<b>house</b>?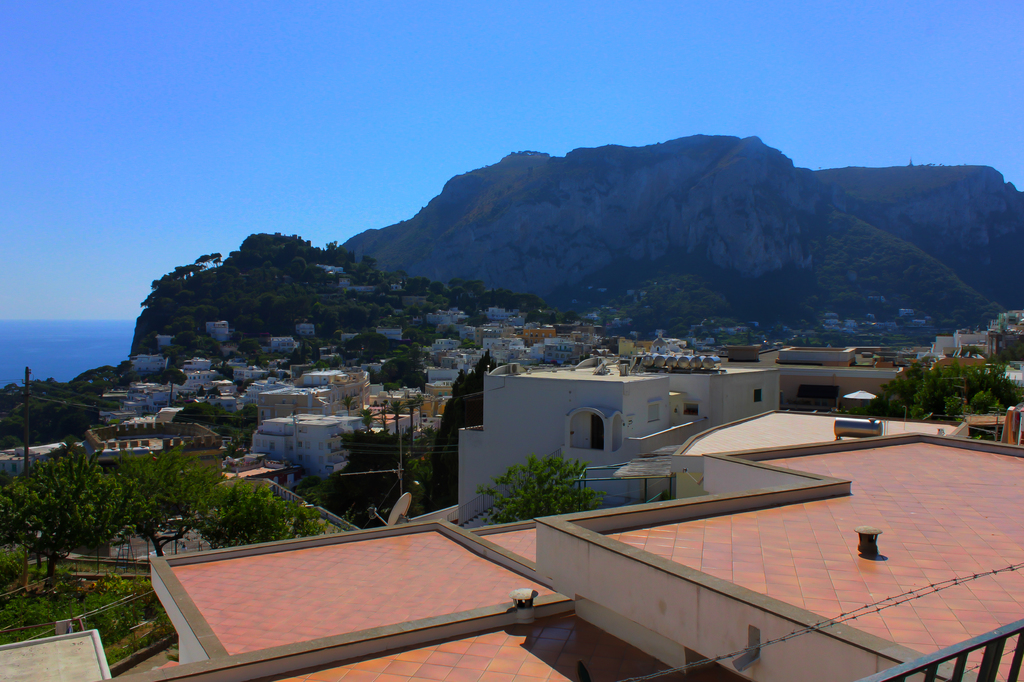
bbox=[657, 373, 800, 410]
